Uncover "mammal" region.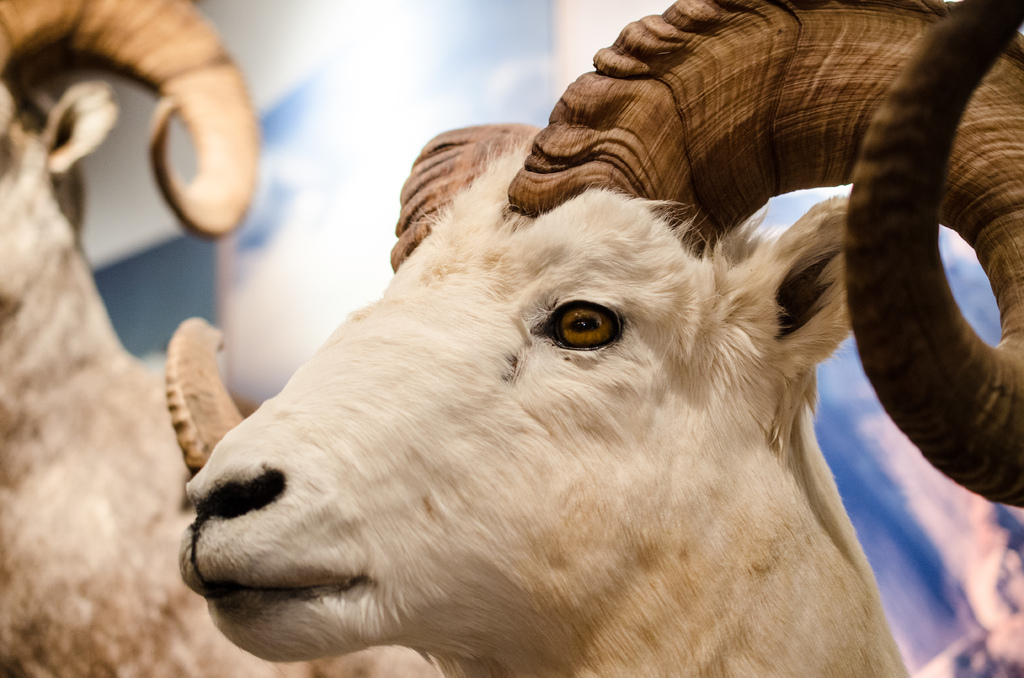
Uncovered: [left=0, top=0, right=265, bottom=677].
